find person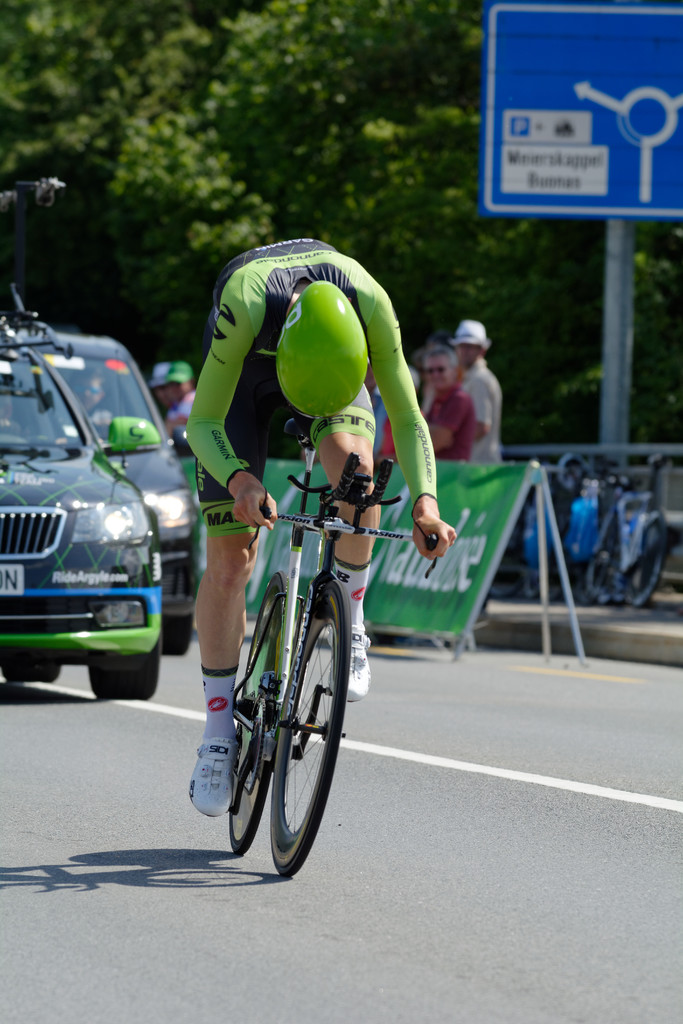
<region>421, 340, 477, 459</region>
